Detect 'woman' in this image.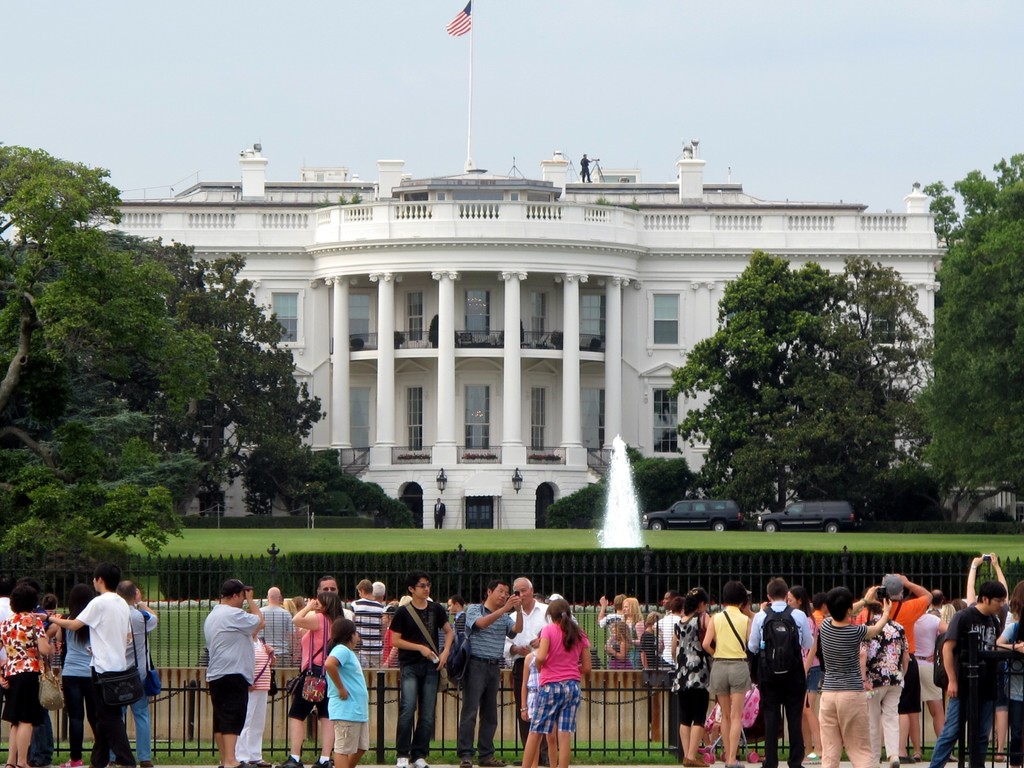
Detection: bbox=[54, 582, 115, 767].
